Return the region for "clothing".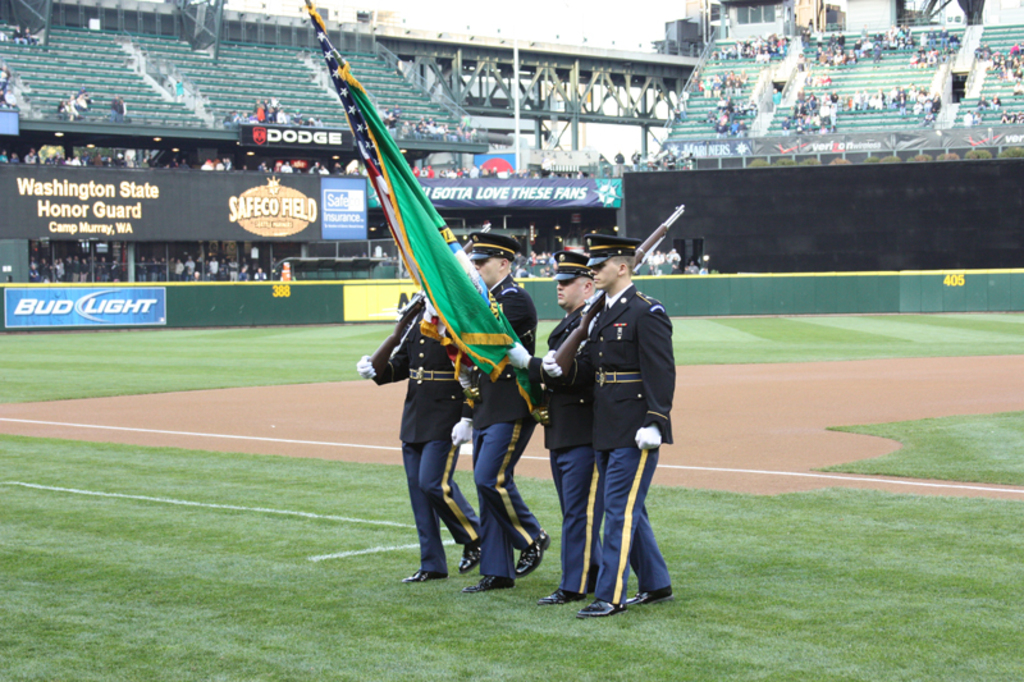
{"x1": 535, "y1": 298, "x2": 608, "y2": 598}.
